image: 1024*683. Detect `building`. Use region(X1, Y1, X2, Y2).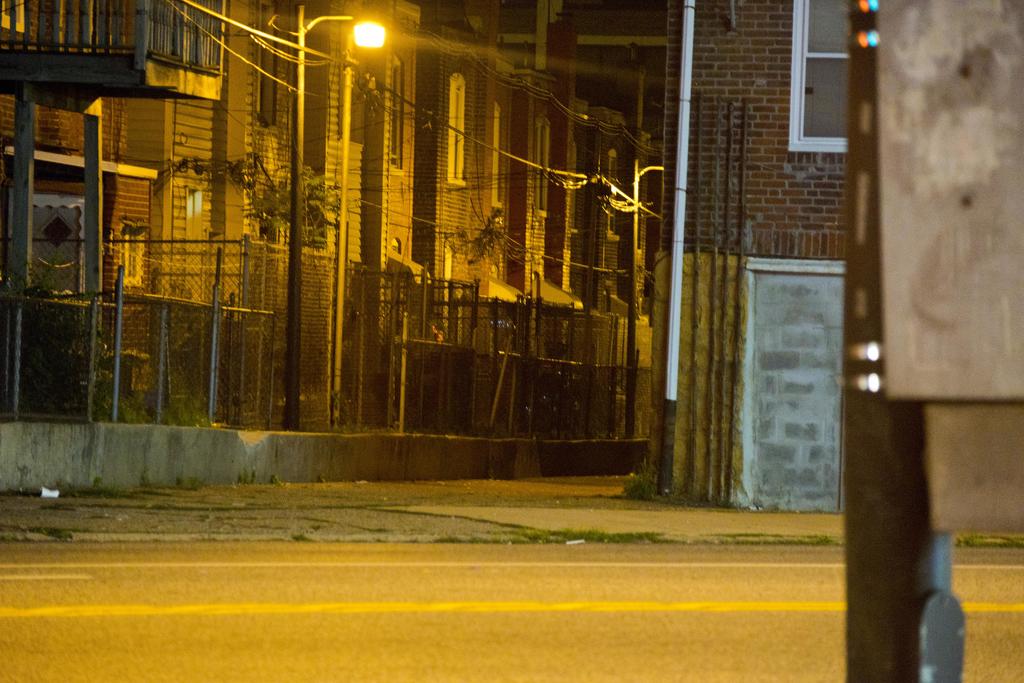
region(650, 0, 862, 507).
